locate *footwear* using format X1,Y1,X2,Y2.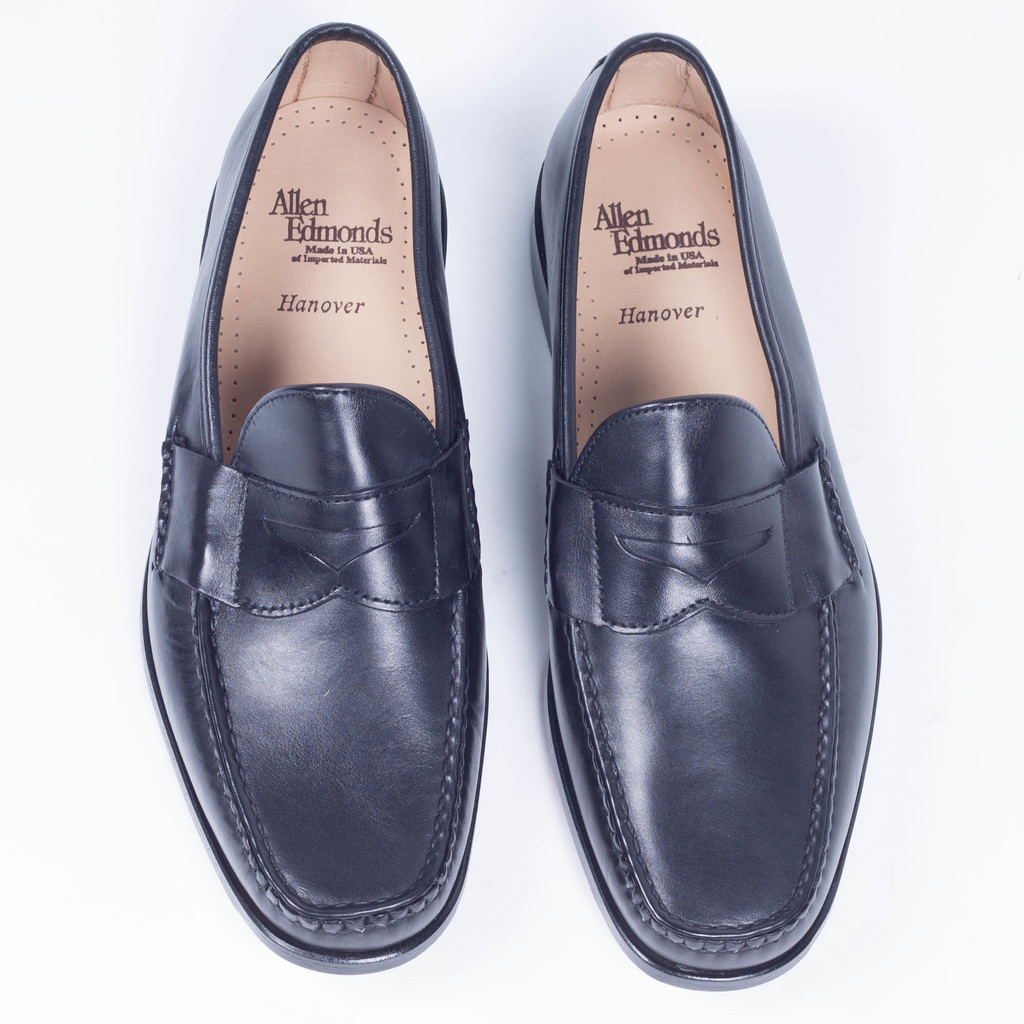
539,29,885,990.
